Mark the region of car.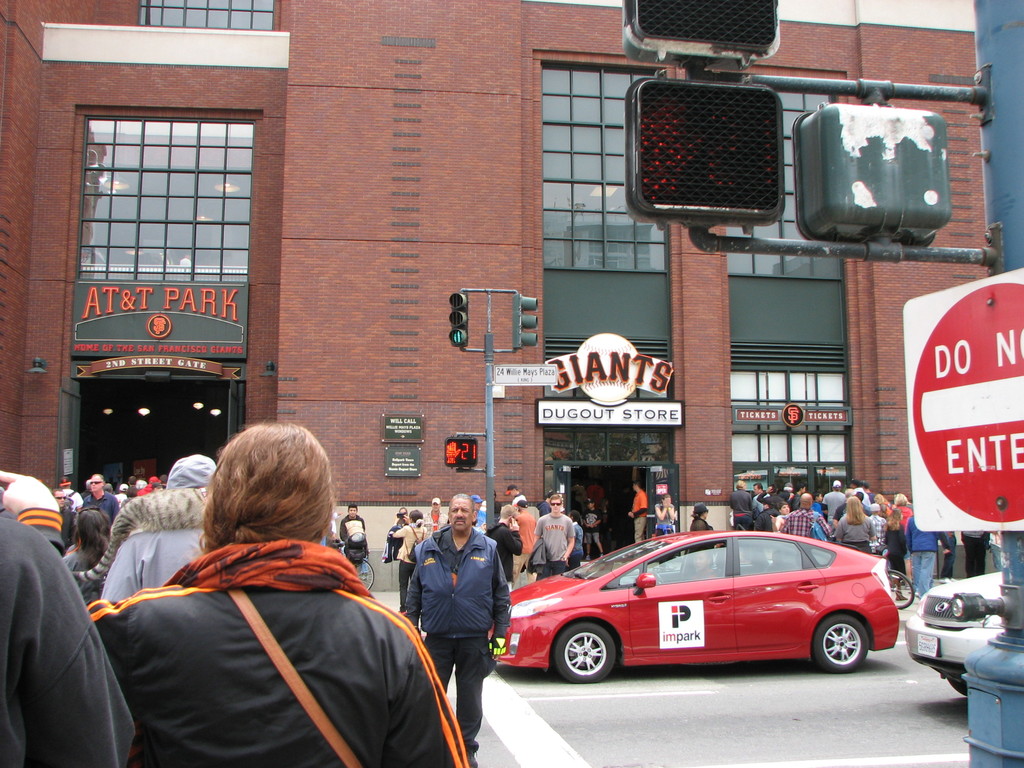
Region: crop(904, 569, 1007, 686).
